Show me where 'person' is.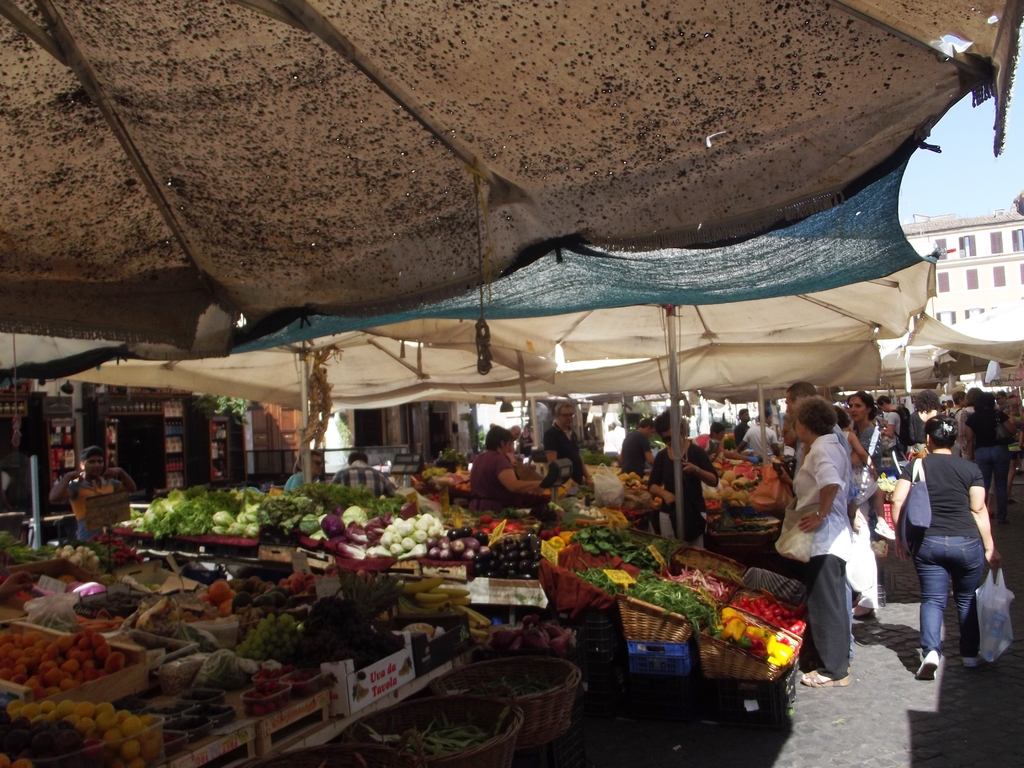
'person' is at box(905, 419, 1000, 678).
